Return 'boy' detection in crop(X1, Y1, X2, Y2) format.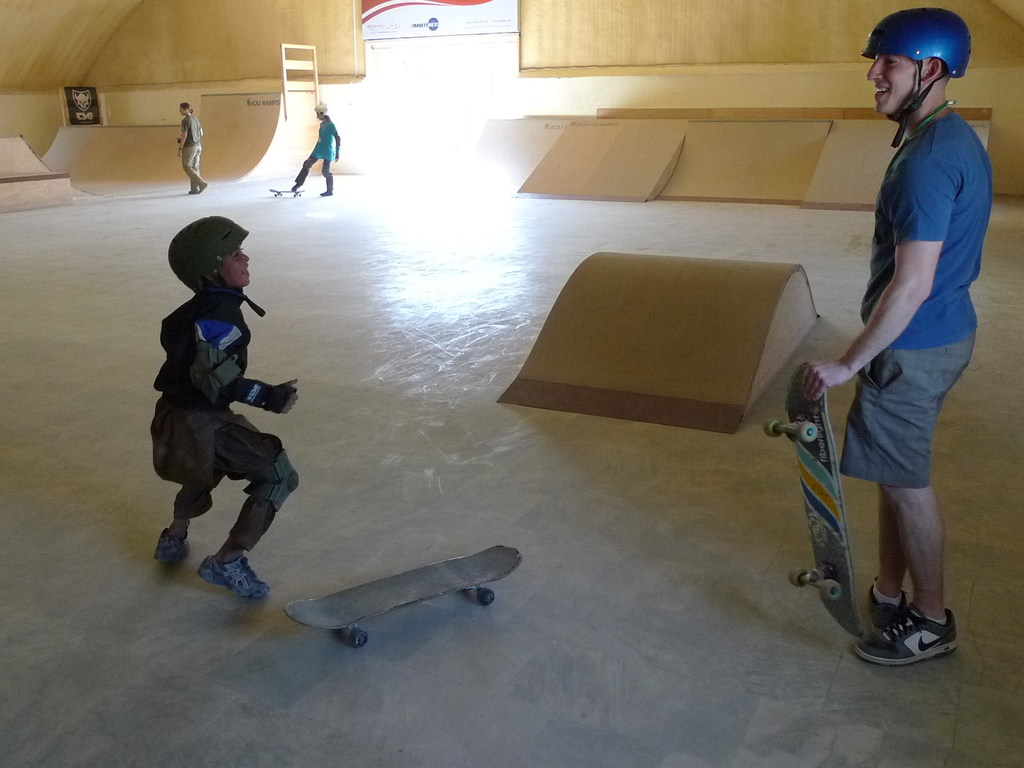
crop(782, 25, 1012, 669).
